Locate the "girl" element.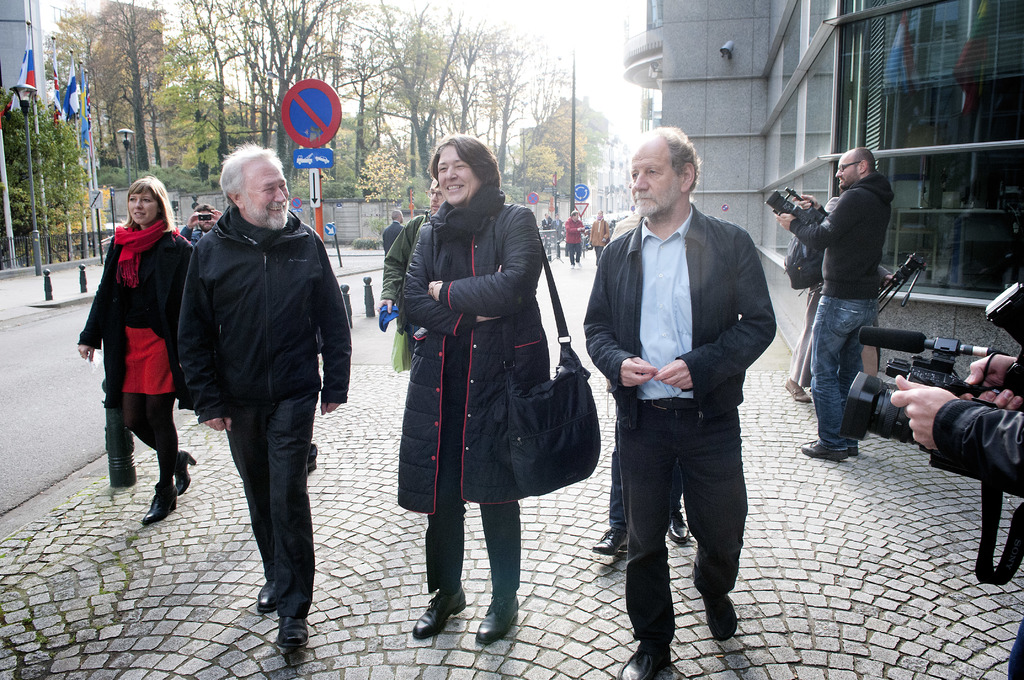
Element bbox: bbox=(74, 176, 194, 521).
